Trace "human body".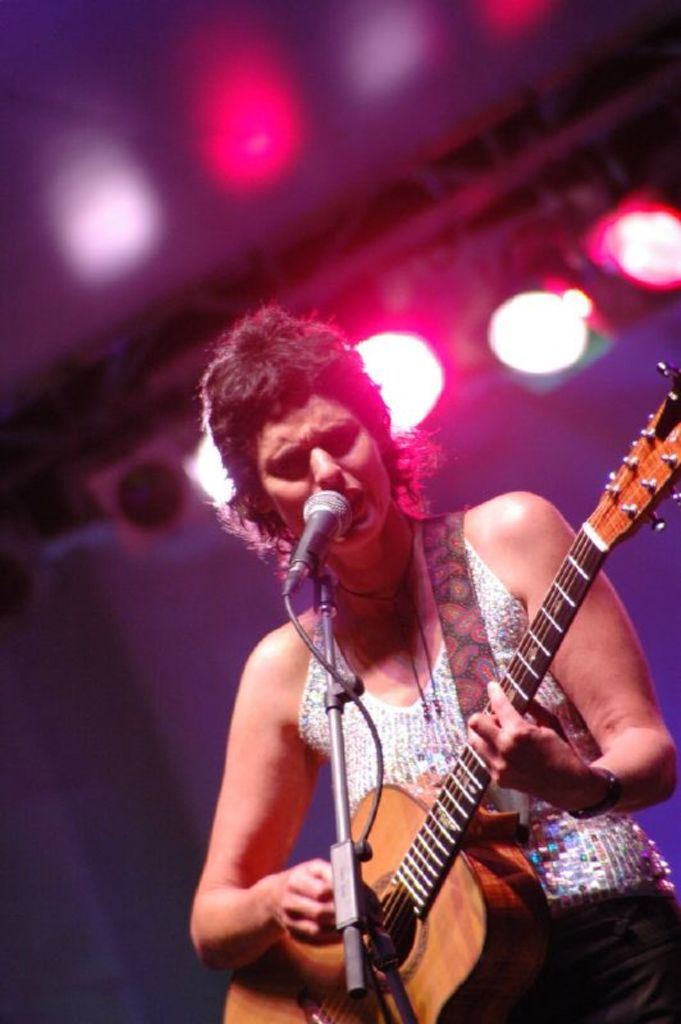
Traced to 225:294:630:1023.
